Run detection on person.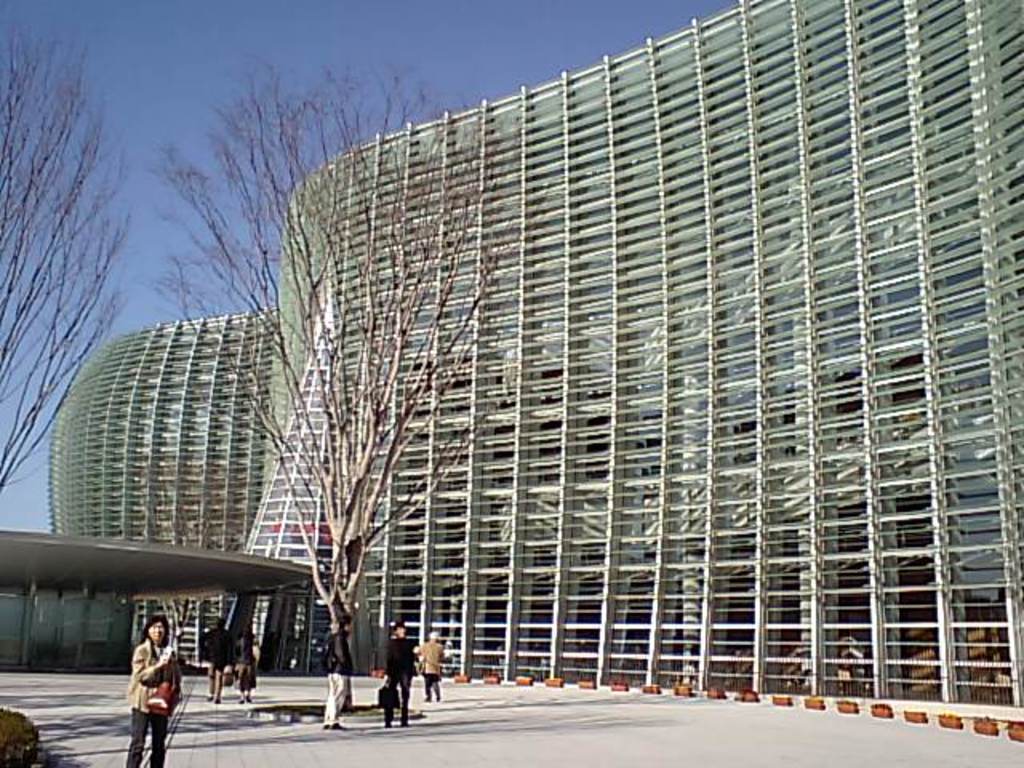
Result: select_region(424, 630, 448, 686).
